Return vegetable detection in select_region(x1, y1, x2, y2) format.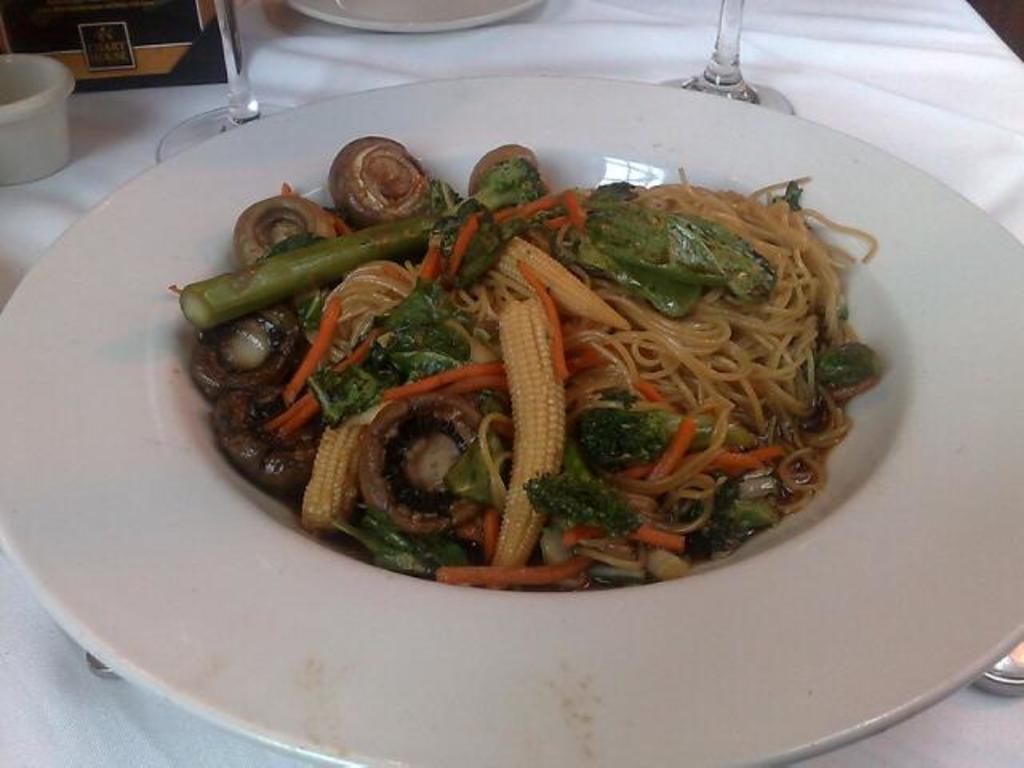
select_region(168, 200, 462, 352).
